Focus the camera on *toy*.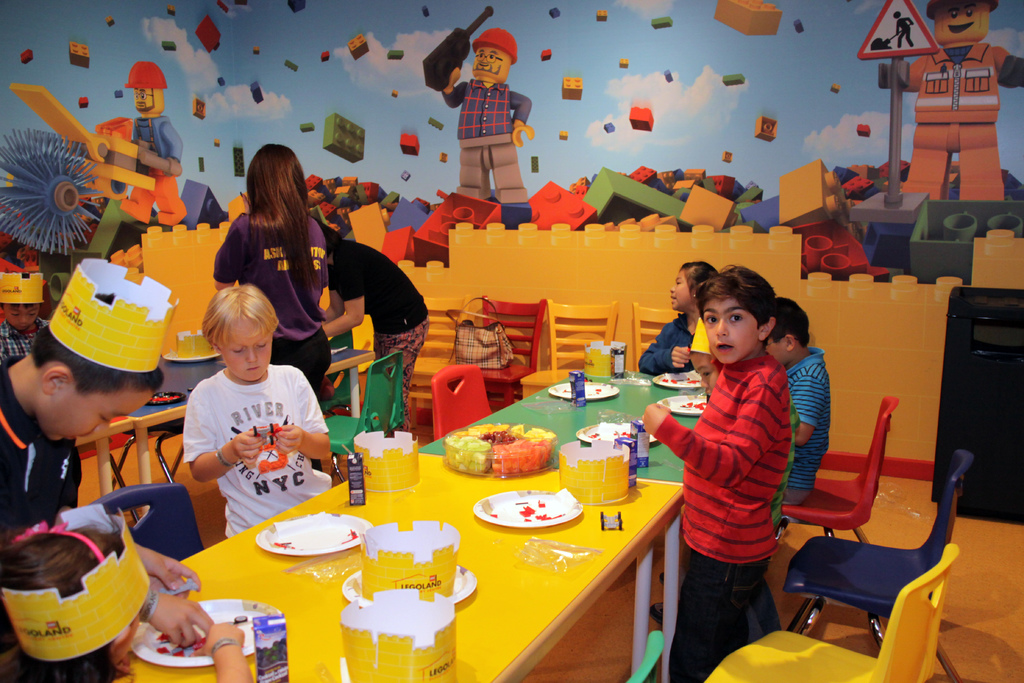
Focus region: 216/0/228/14.
